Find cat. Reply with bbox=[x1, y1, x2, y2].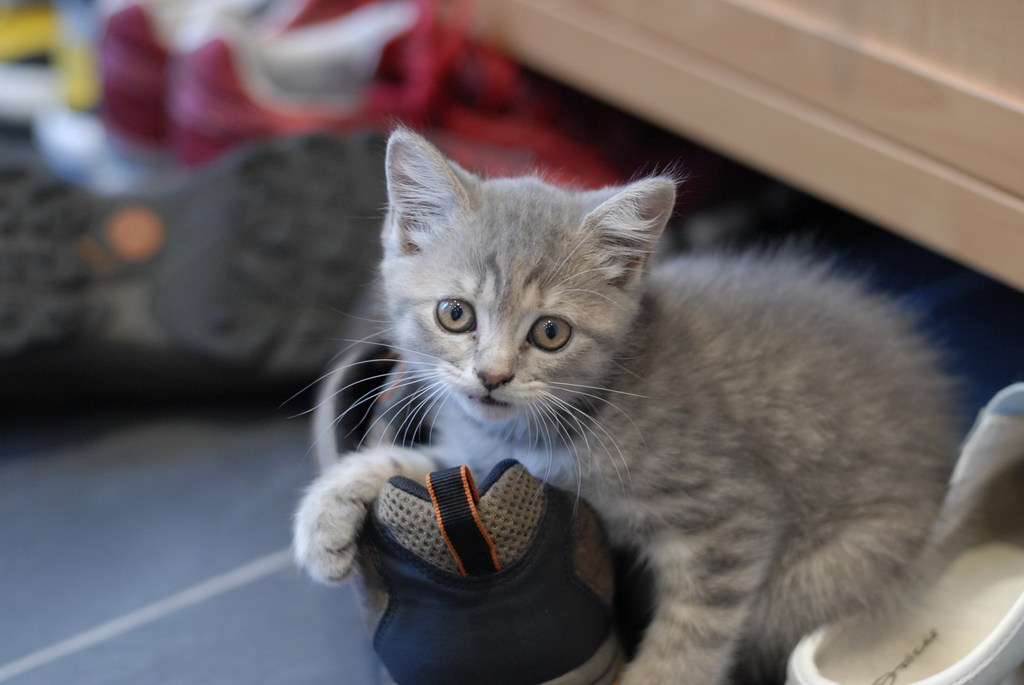
bbox=[278, 111, 981, 684].
